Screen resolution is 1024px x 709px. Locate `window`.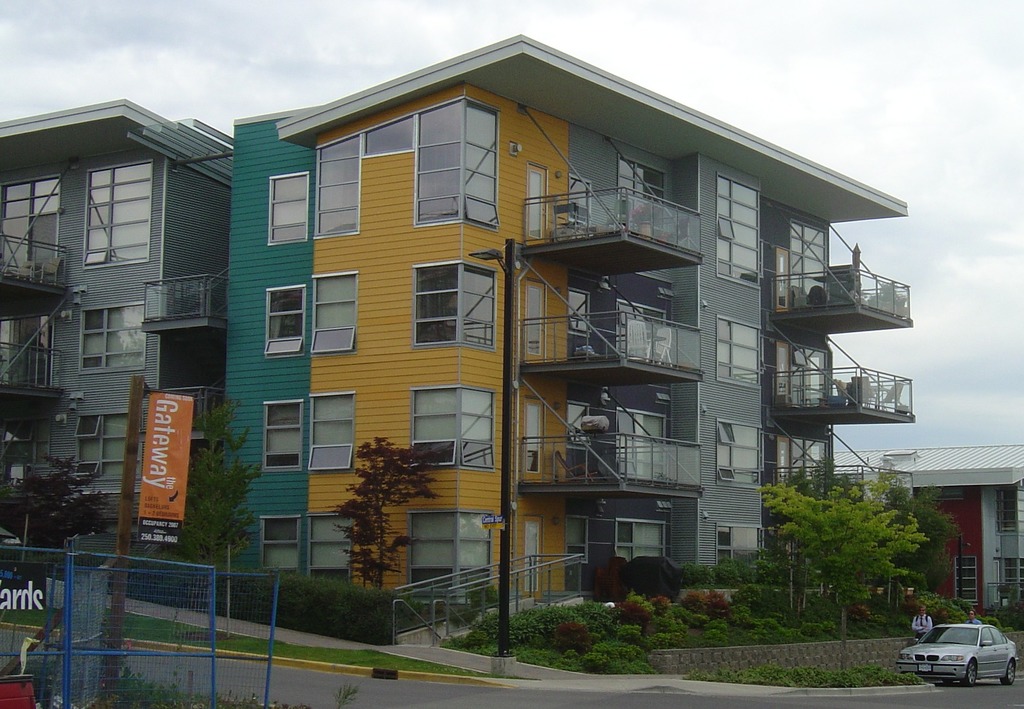
region(715, 183, 758, 287).
